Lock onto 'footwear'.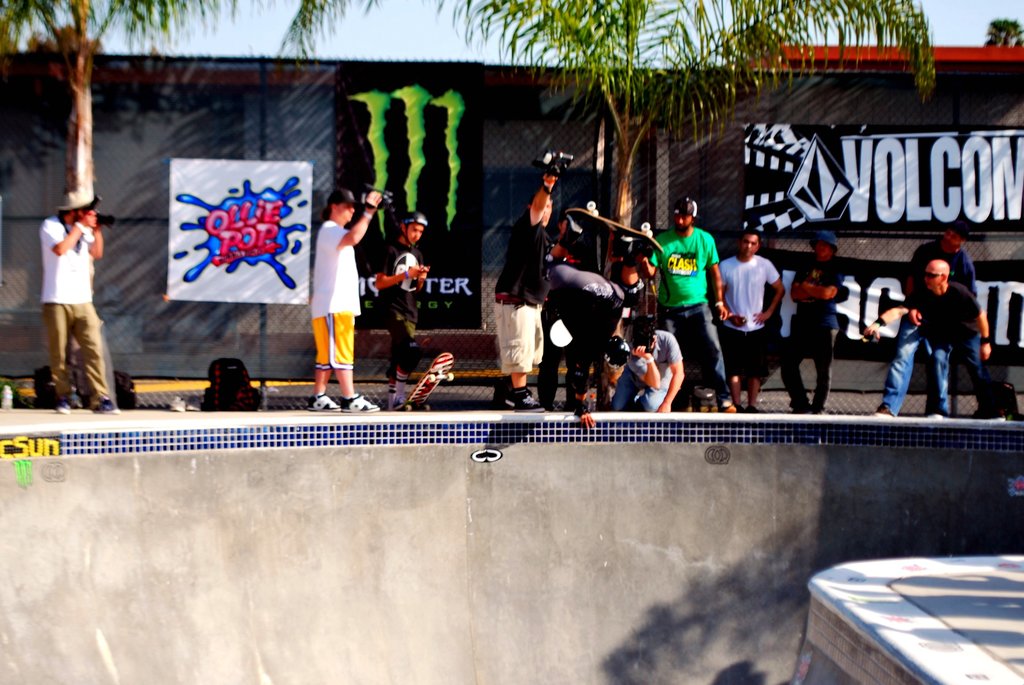
Locked: {"left": 54, "top": 387, "right": 81, "bottom": 416}.
